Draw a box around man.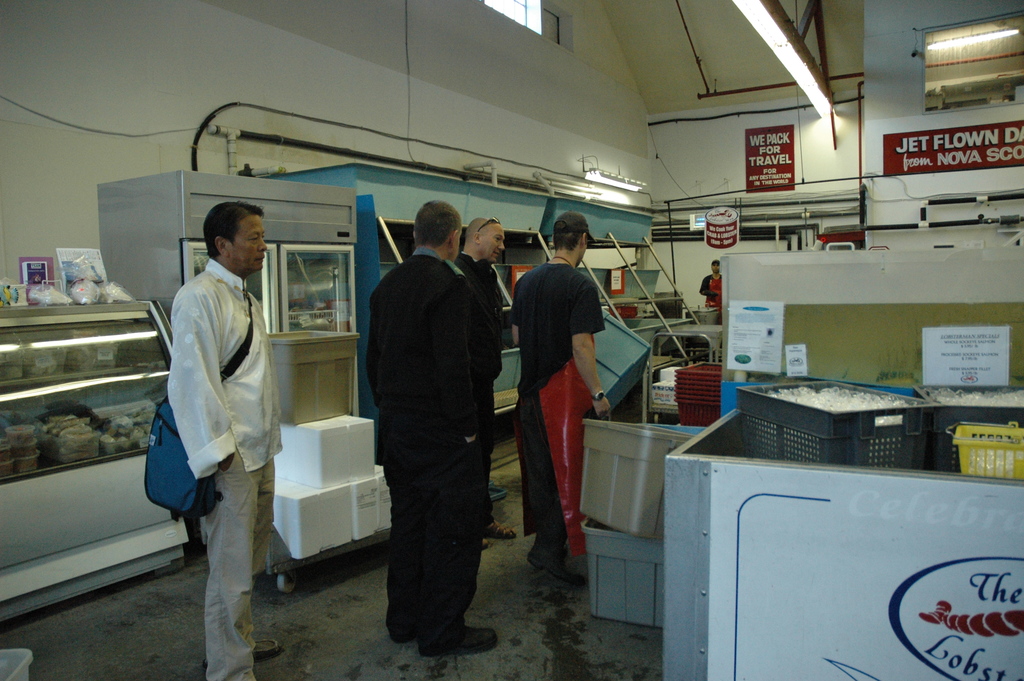
x1=424 y1=215 x2=529 y2=542.
